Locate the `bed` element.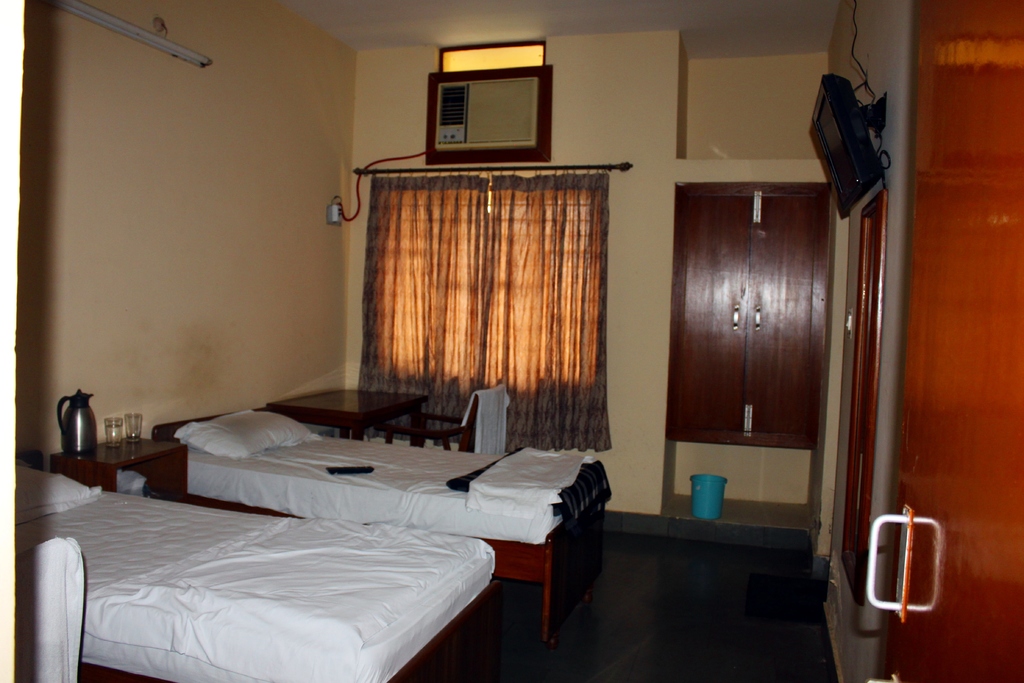
Element bbox: 156,400,614,629.
